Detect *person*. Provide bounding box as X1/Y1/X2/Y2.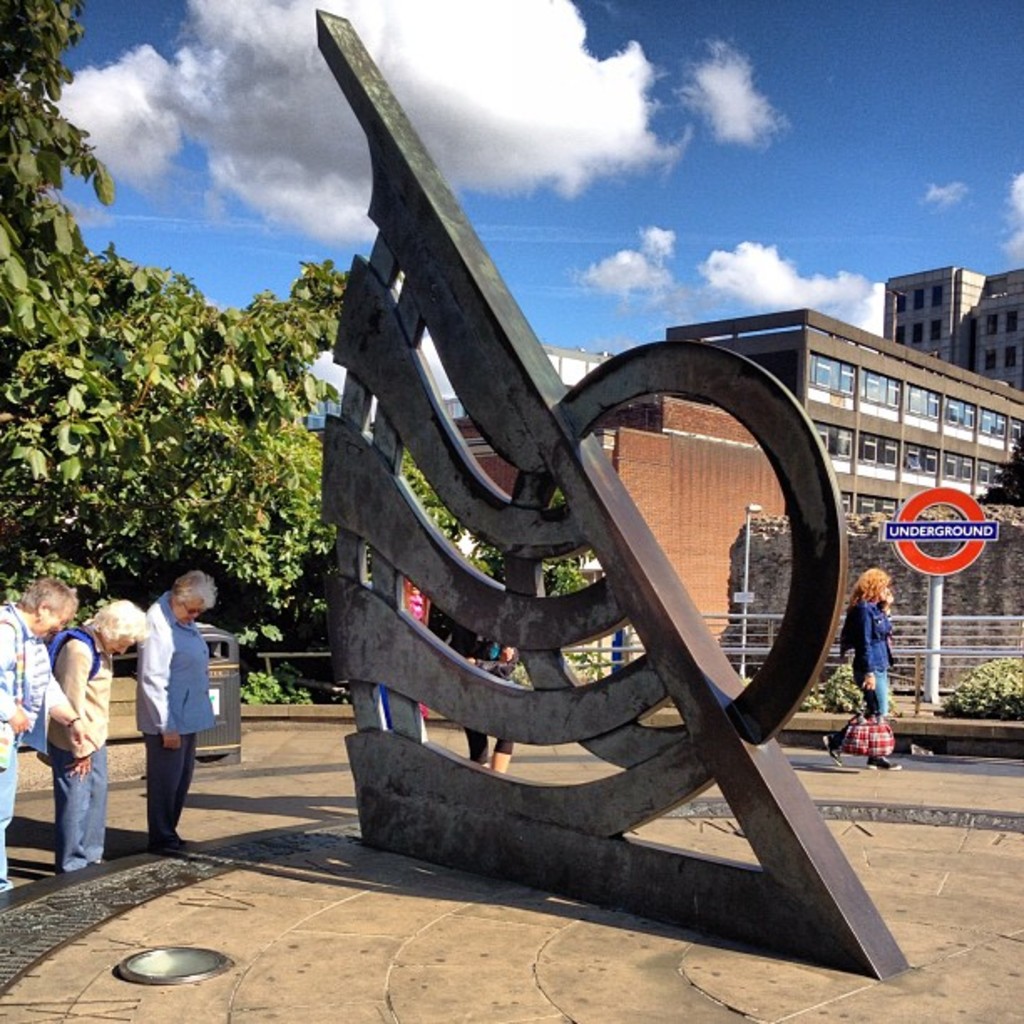
40/596/147/863.
